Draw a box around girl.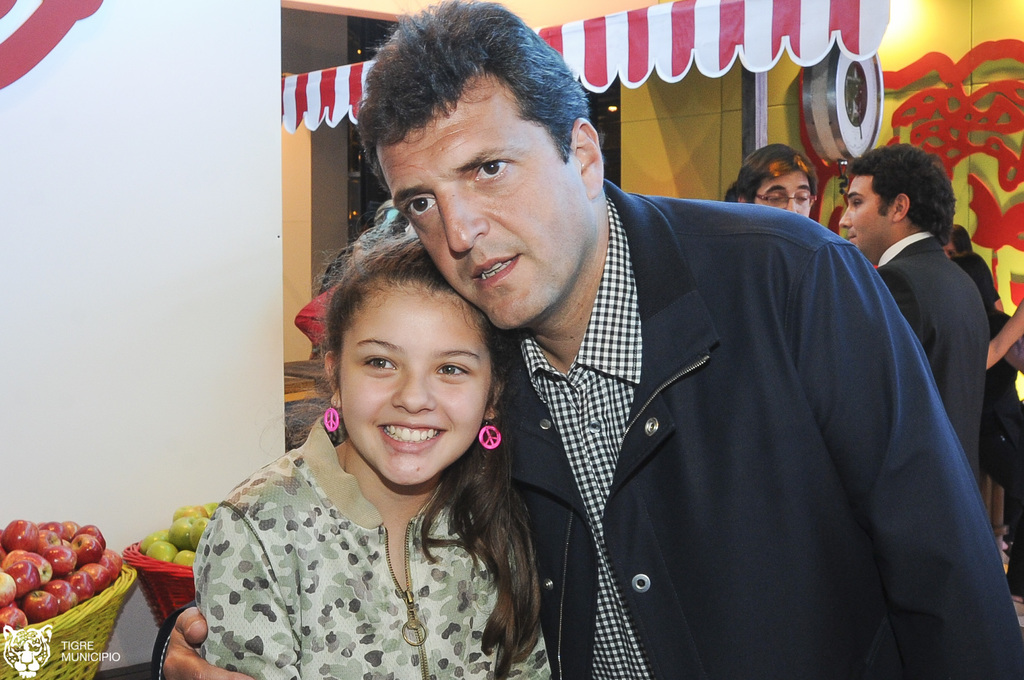
(193,225,552,679).
